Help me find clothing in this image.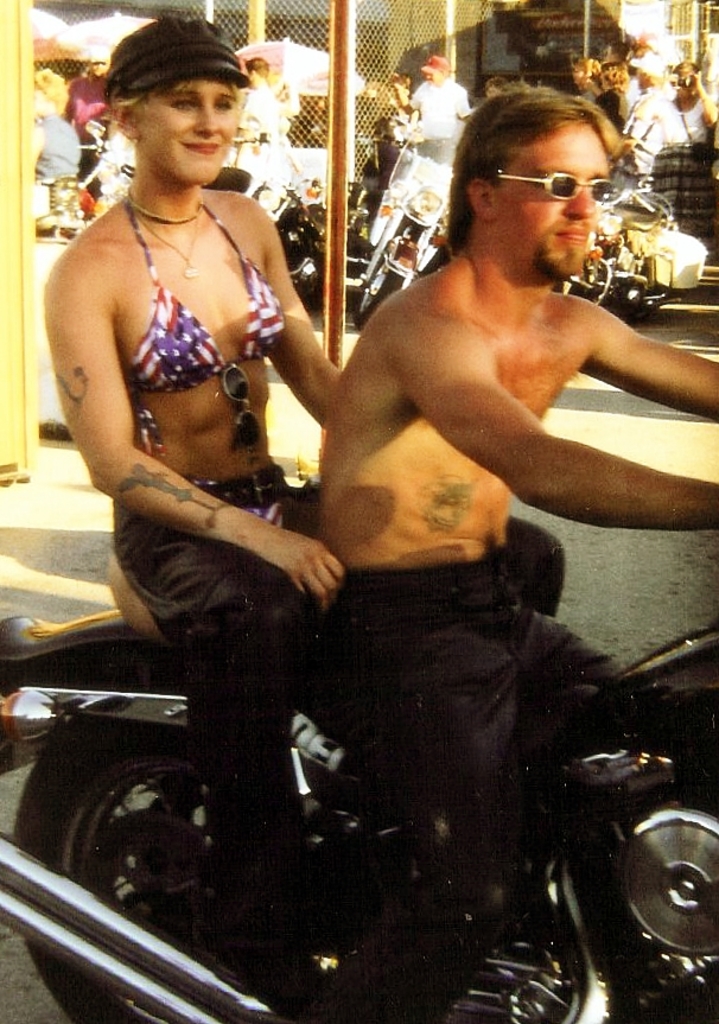
Found it: region(408, 78, 469, 167).
